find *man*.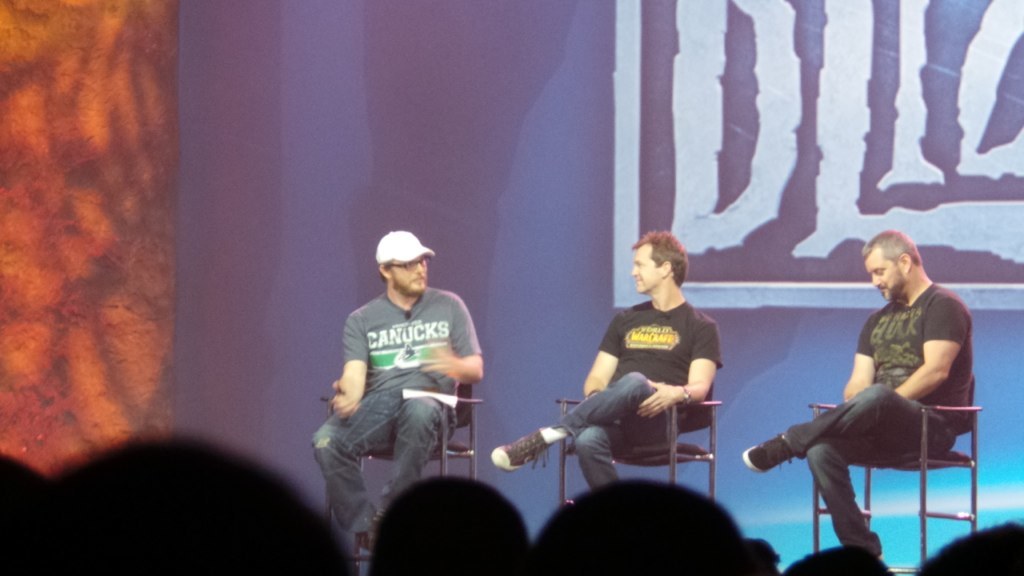
crop(309, 222, 491, 538).
